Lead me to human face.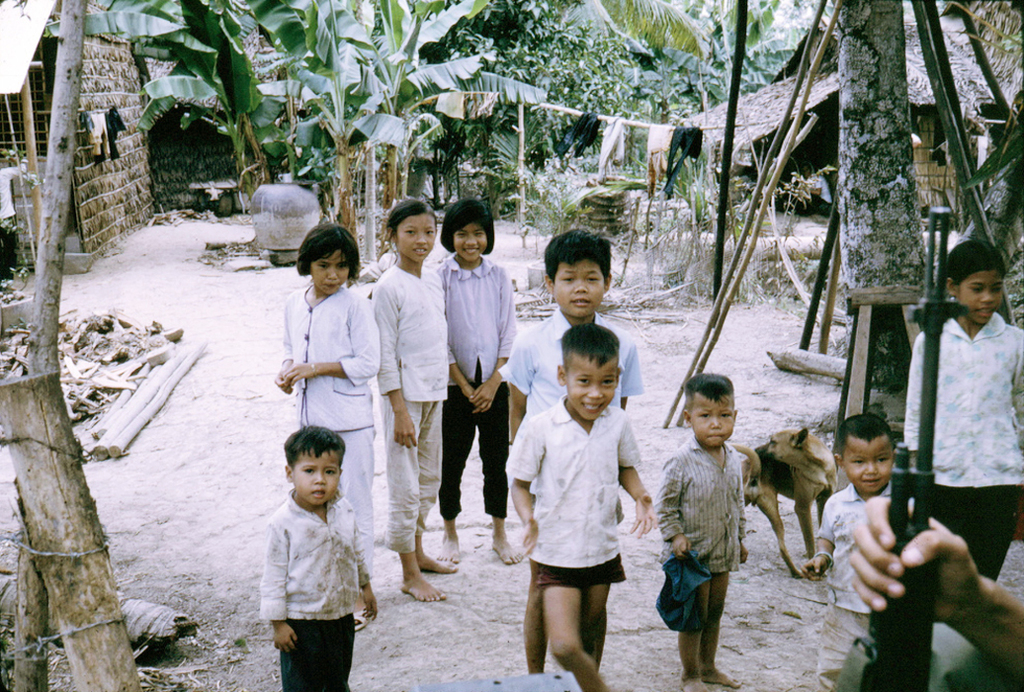
Lead to (x1=561, y1=361, x2=618, y2=418).
